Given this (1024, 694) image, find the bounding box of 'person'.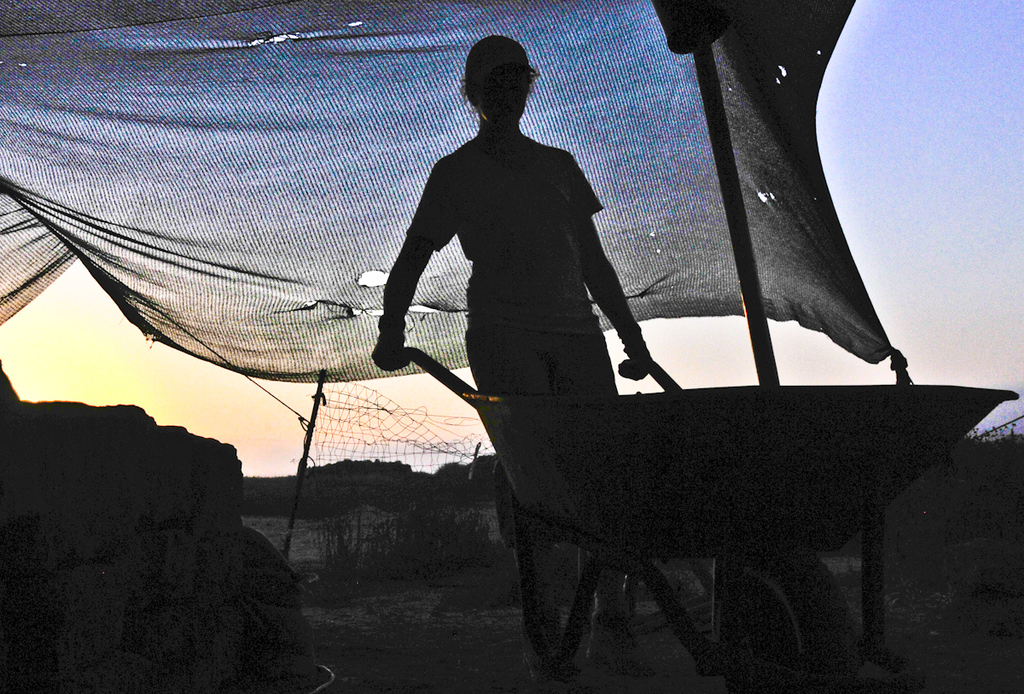
left=289, top=81, right=770, bottom=625.
